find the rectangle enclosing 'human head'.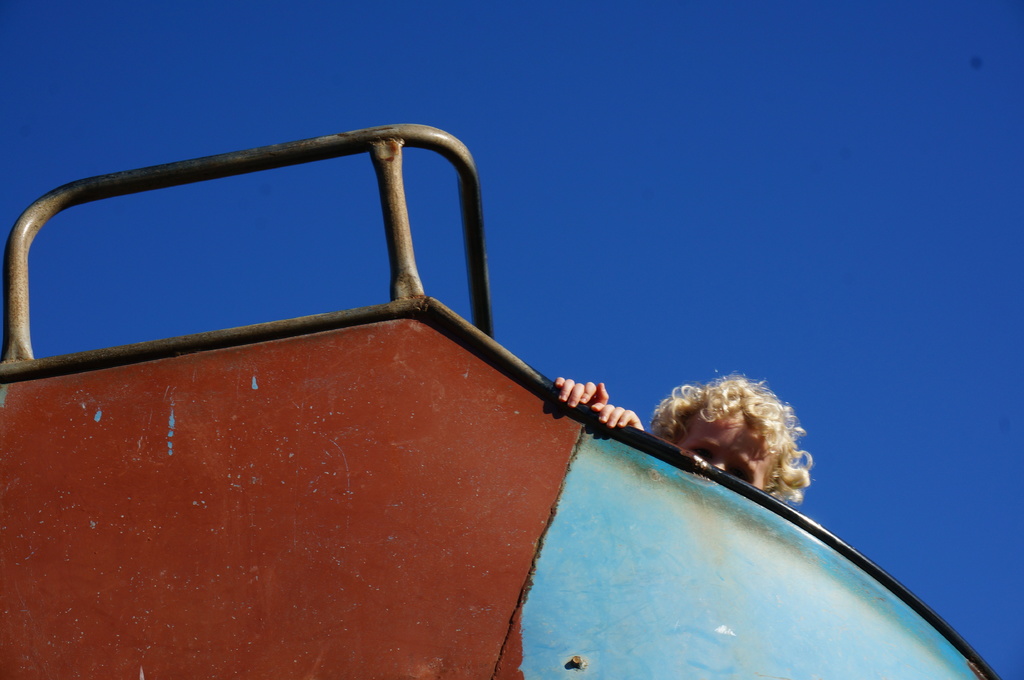
[left=657, top=376, right=813, bottom=496].
